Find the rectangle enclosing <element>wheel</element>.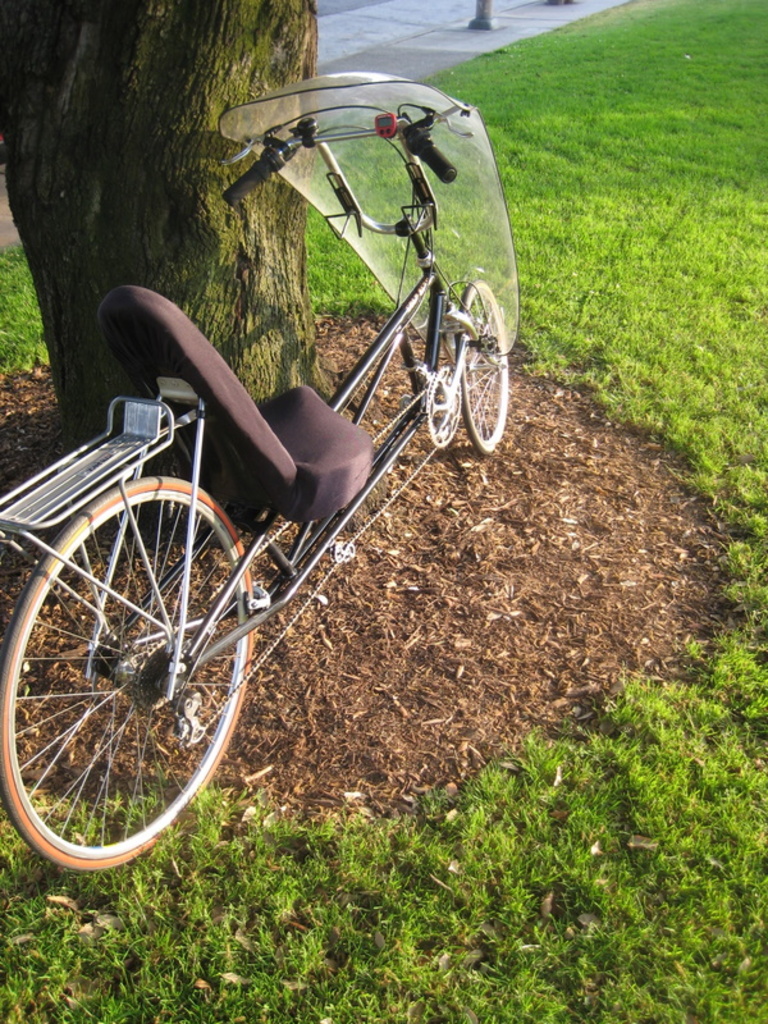
3,449,294,867.
